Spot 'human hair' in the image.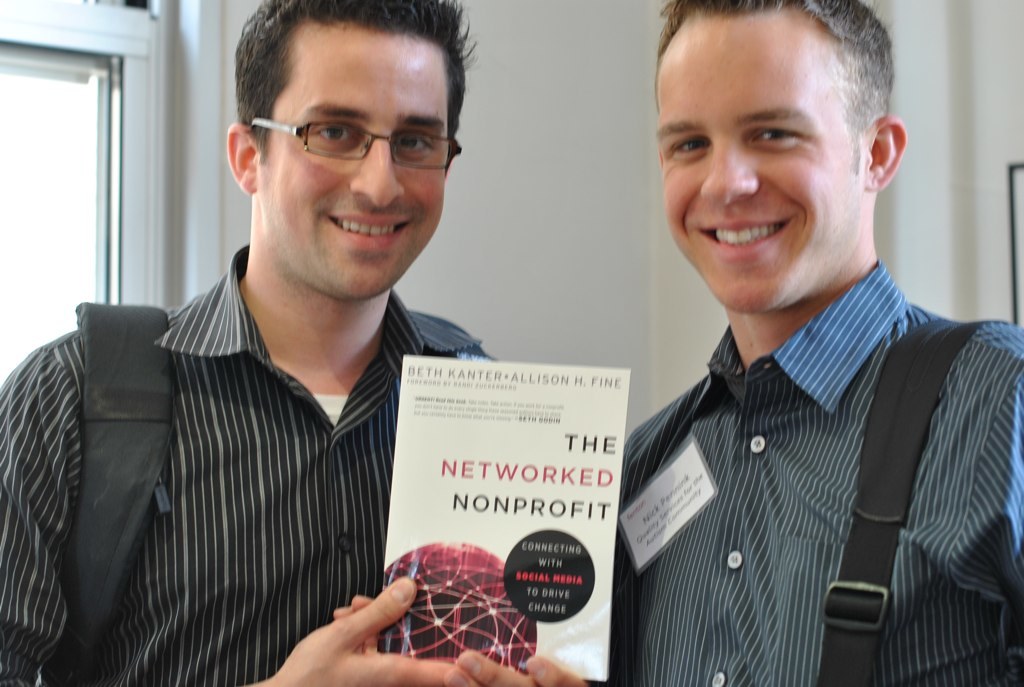
'human hair' found at box=[232, 13, 470, 143].
